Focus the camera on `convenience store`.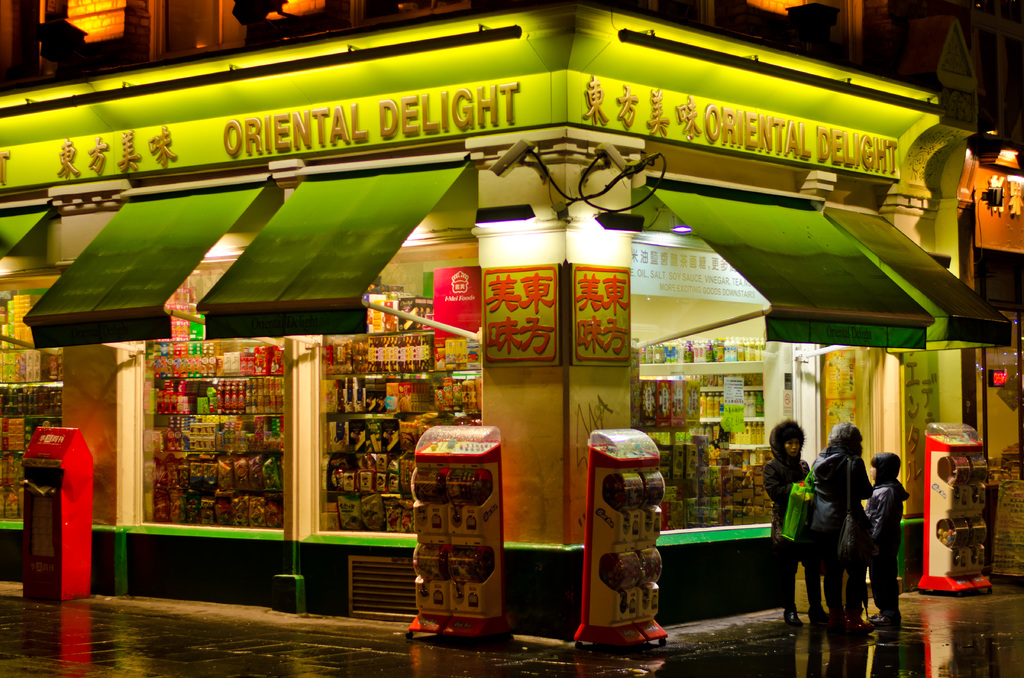
Focus region: l=0, t=0, r=1012, b=640.
